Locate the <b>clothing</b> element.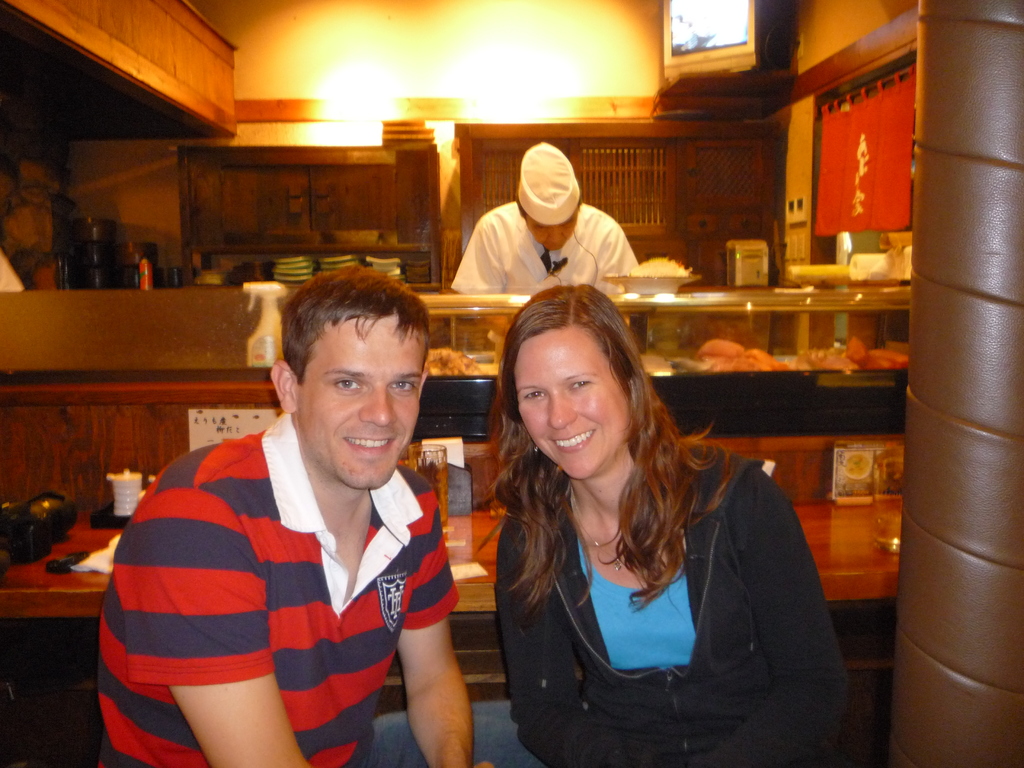
Element bbox: 448:203:639:300.
